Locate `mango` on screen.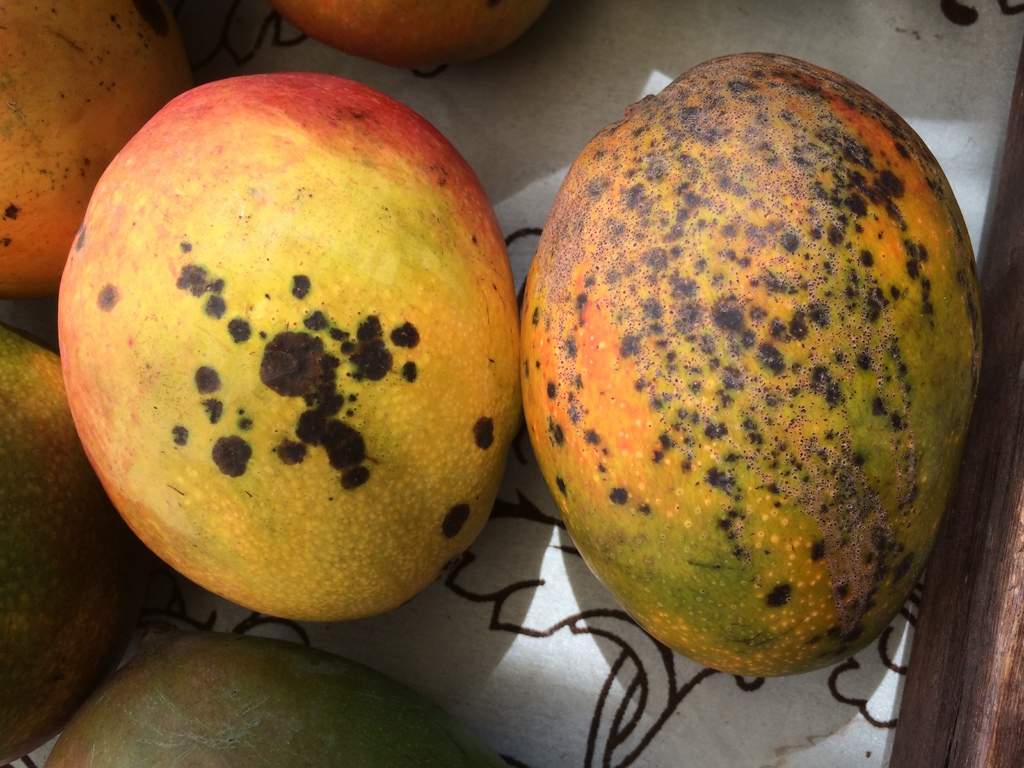
On screen at (44,627,511,766).
